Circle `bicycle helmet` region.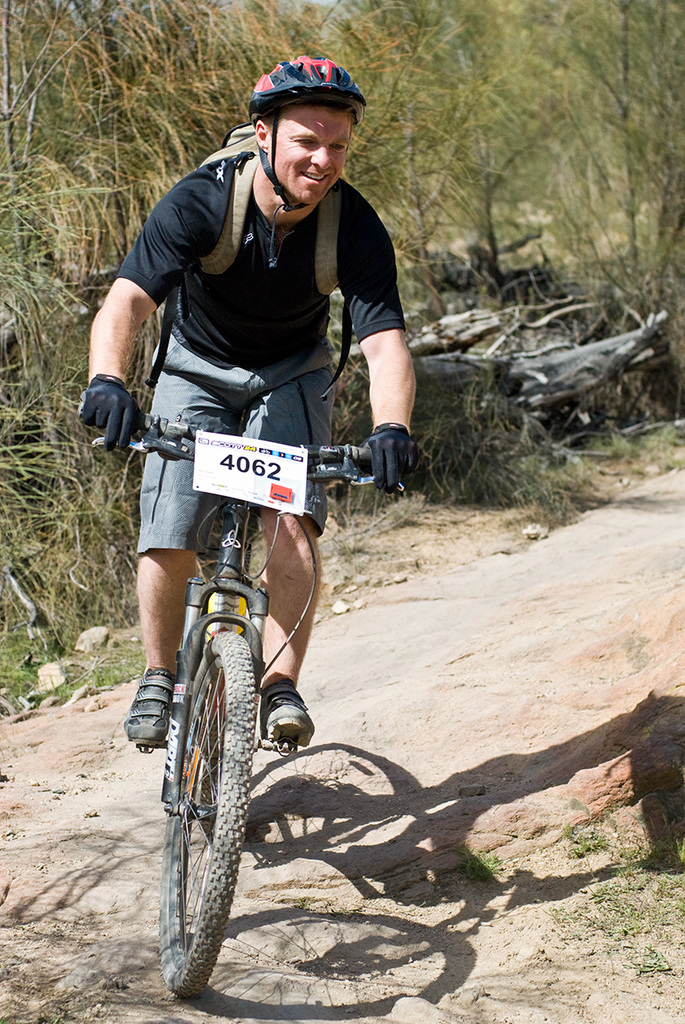
Region: <box>248,55,369,221</box>.
